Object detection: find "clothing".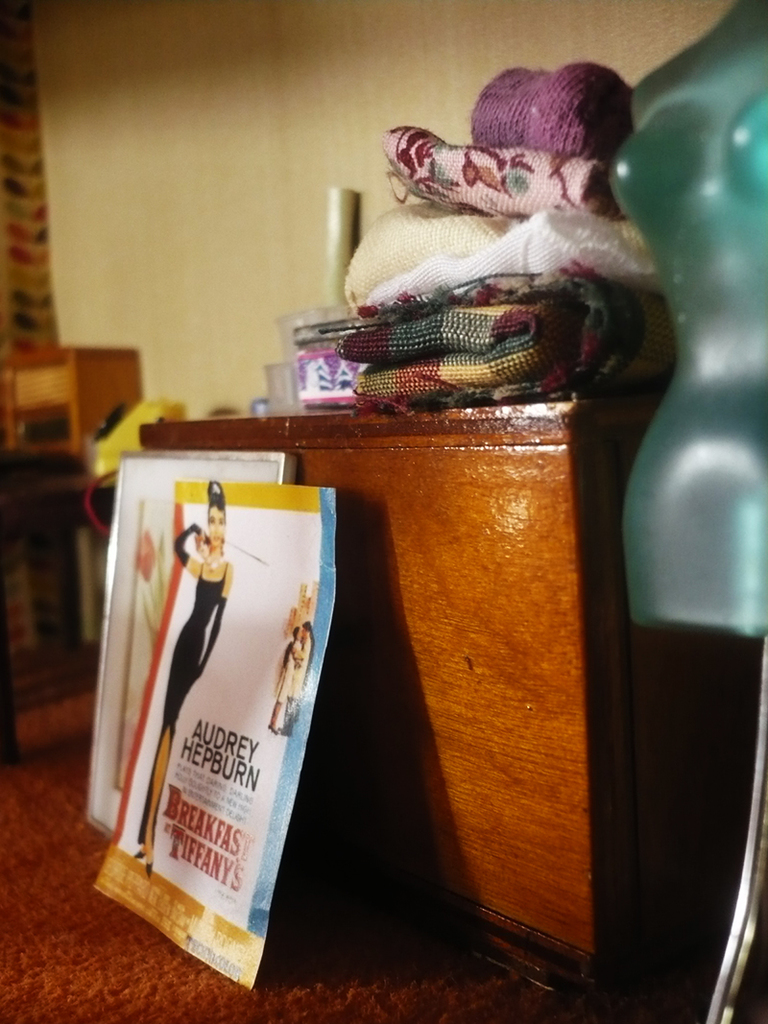
pyautogui.locateOnScreen(292, 635, 313, 699).
